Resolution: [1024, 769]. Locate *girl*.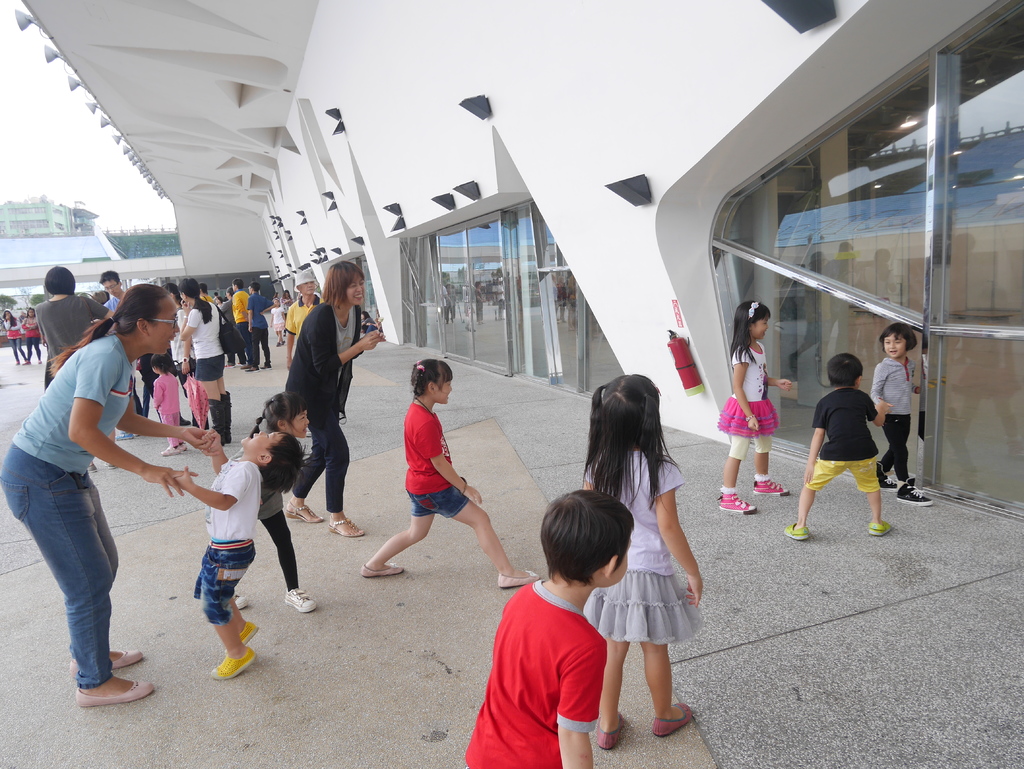
bbox(580, 374, 702, 750).
